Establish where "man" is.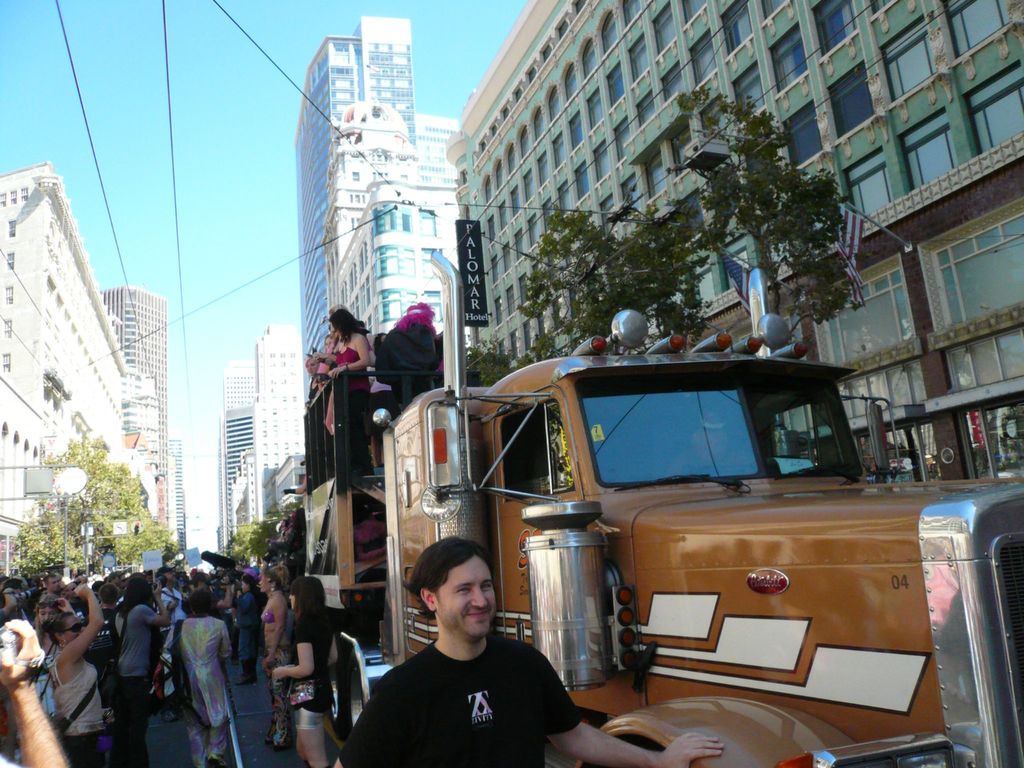
Established at rect(154, 565, 186, 720).
